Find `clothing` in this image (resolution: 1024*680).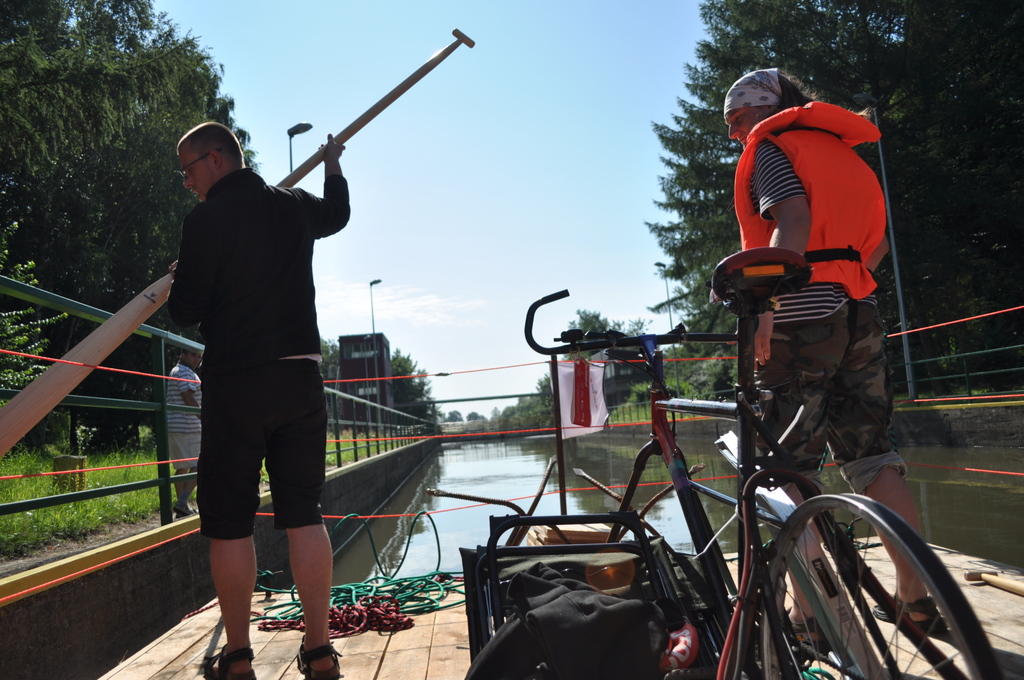
BBox(730, 98, 908, 465).
